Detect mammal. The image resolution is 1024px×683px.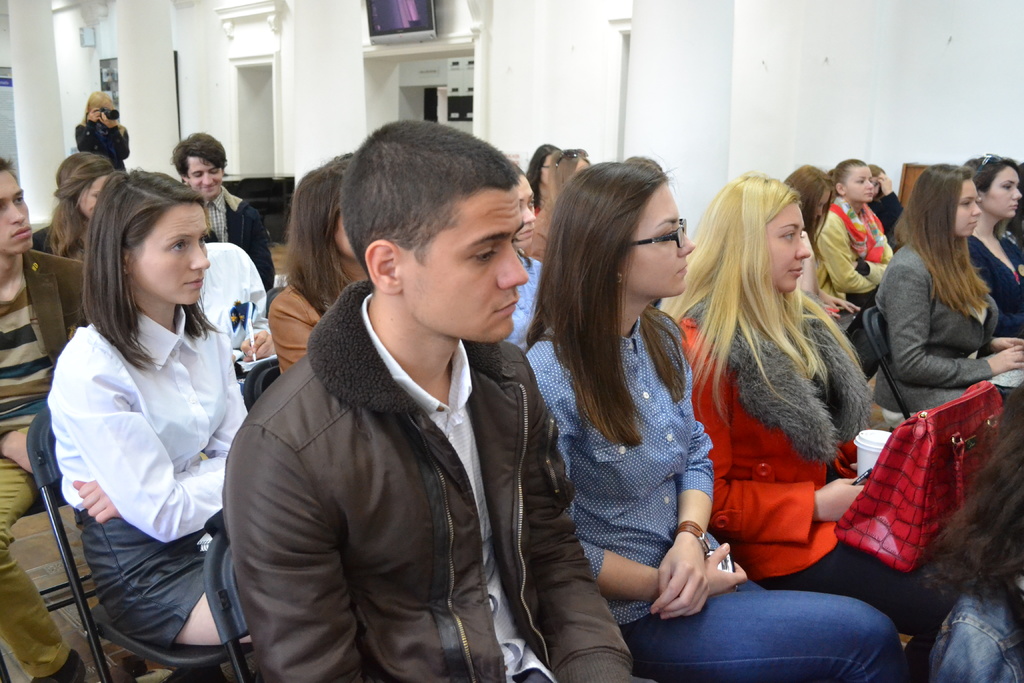
529 139 564 218.
